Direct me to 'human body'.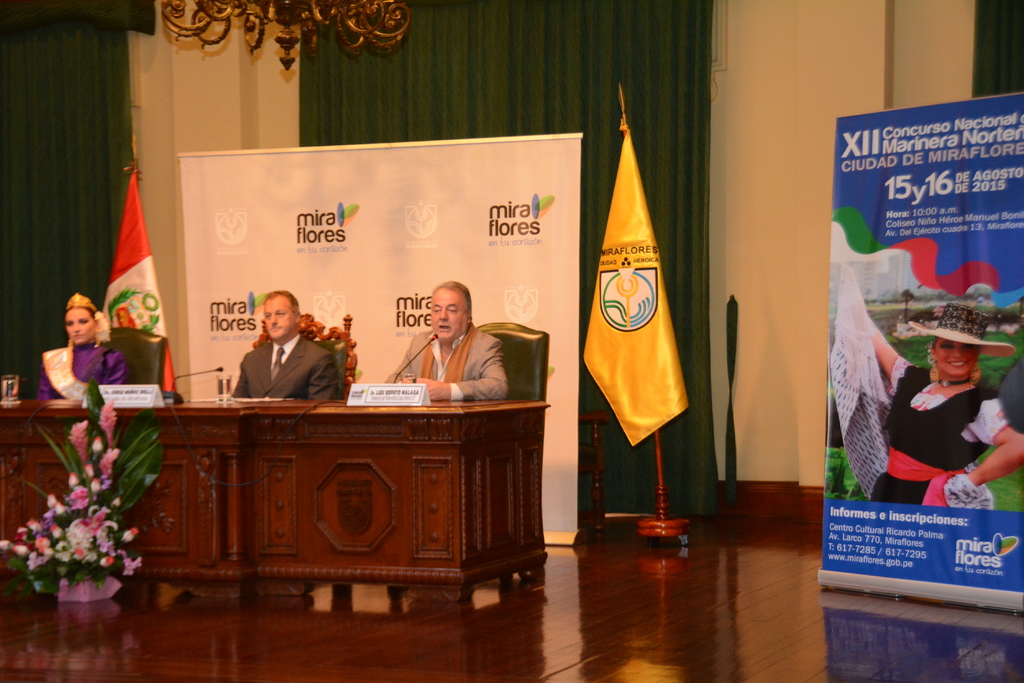
Direction: l=852, t=304, r=1023, b=521.
